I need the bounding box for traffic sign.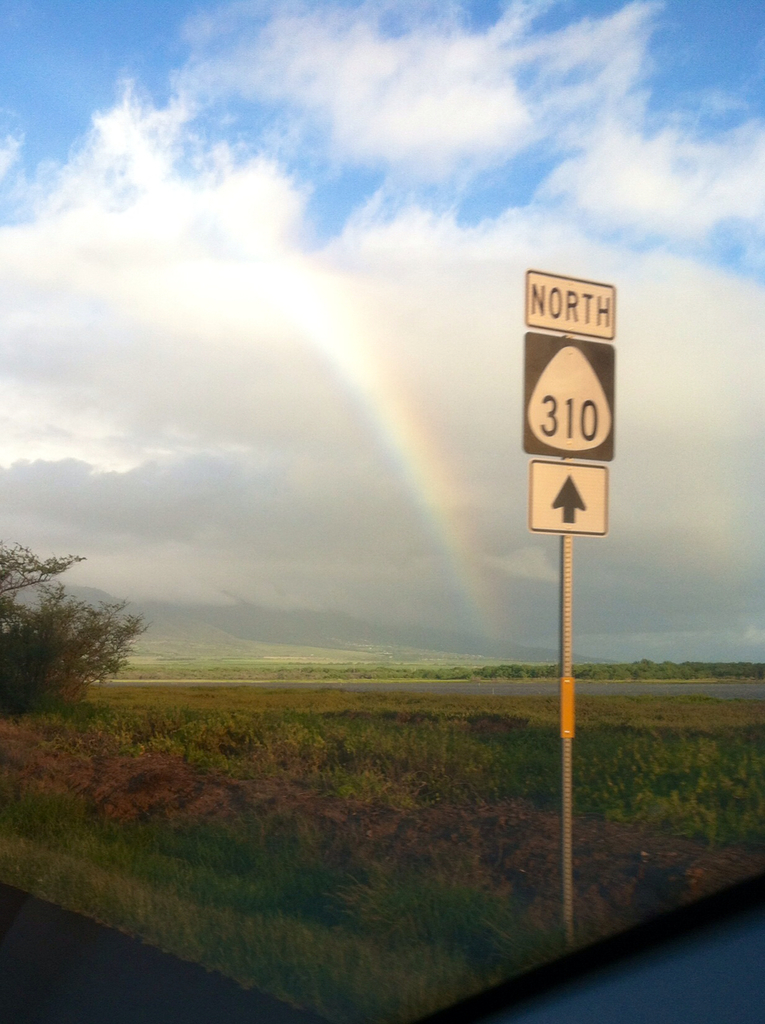
Here it is: select_region(524, 270, 619, 337).
